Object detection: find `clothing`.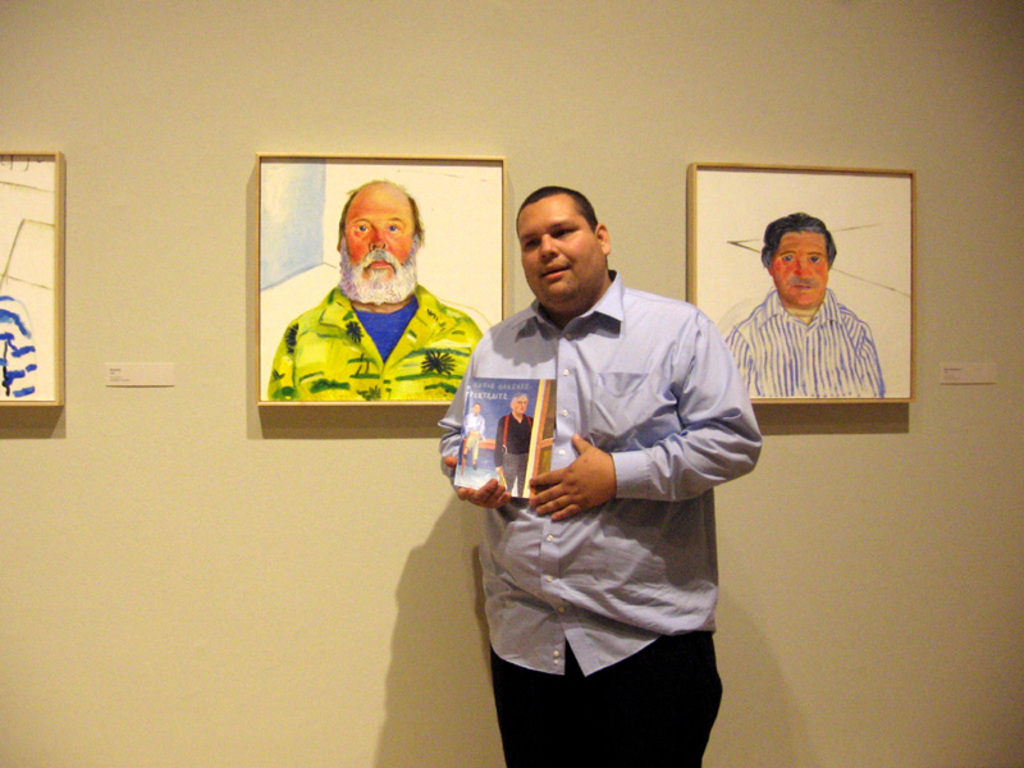
(left=268, top=285, right=481, bottom=399).
